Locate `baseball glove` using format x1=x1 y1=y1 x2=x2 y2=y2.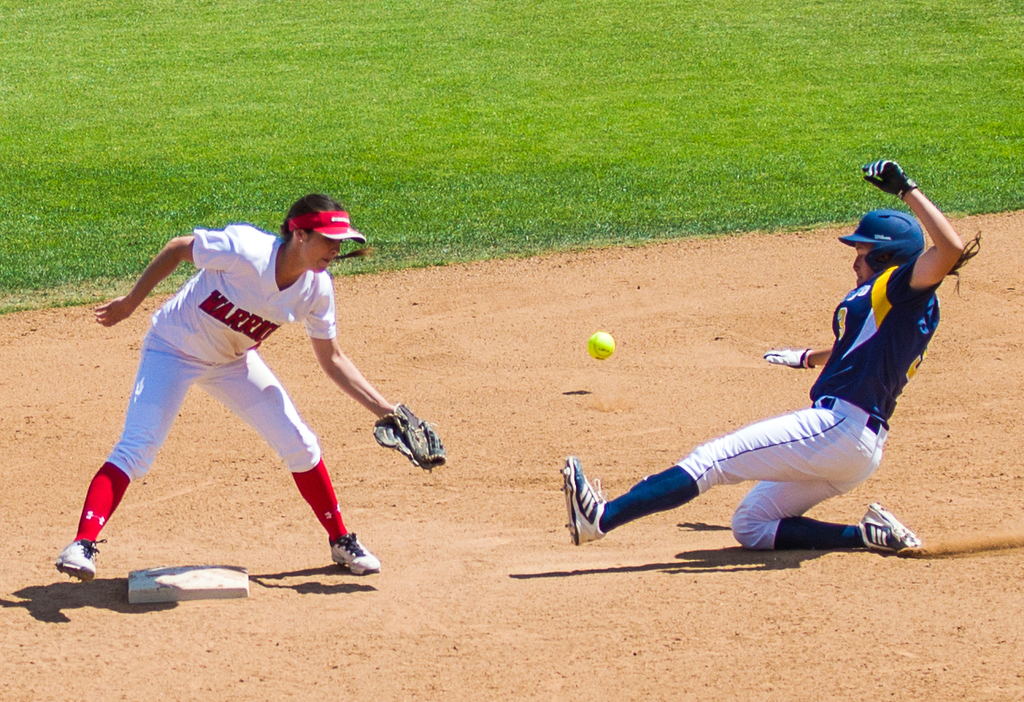
x1=855 y1=156 x2=914 y2=200.
